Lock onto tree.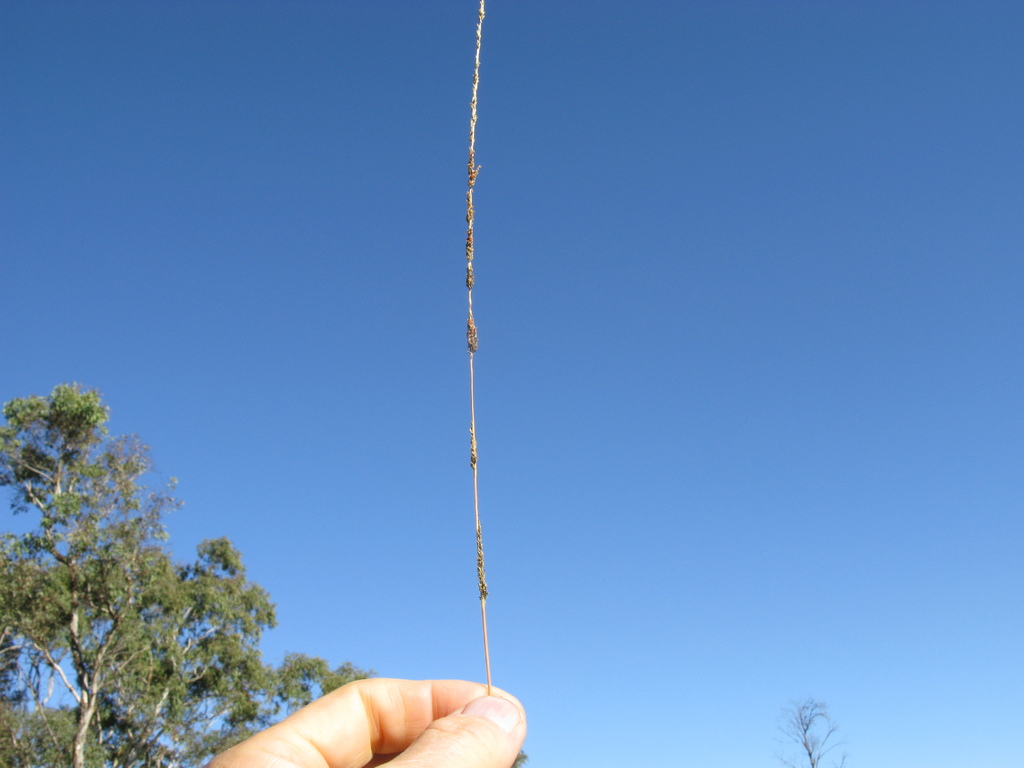
Locked: left=102, top=538, right=285, bottom=767.
